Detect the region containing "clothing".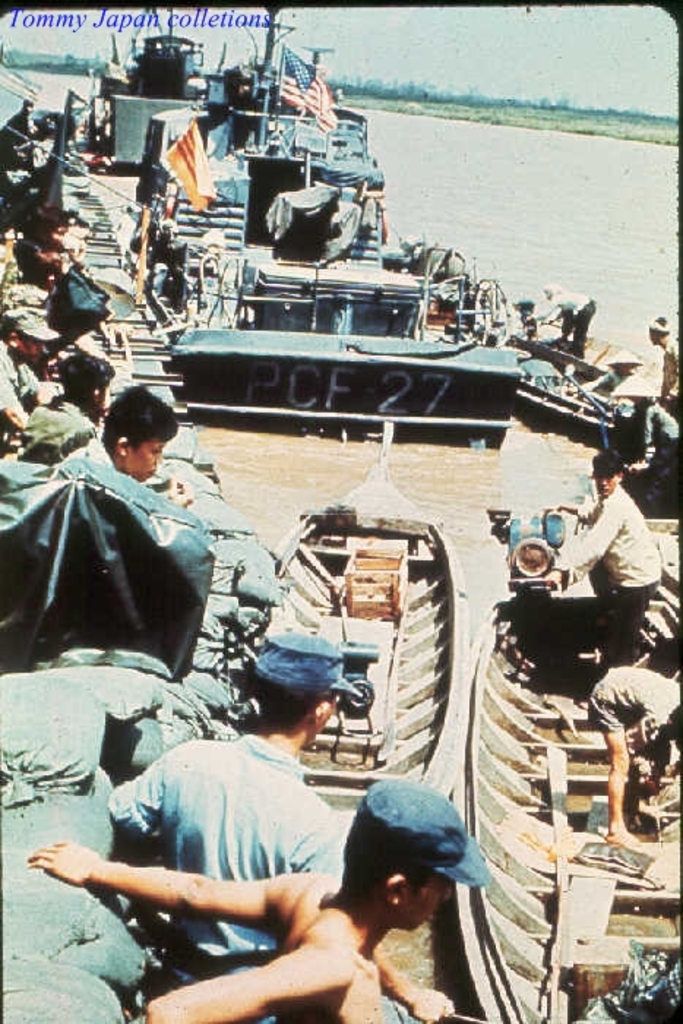
bbox=(18, 386, 104, 459).
